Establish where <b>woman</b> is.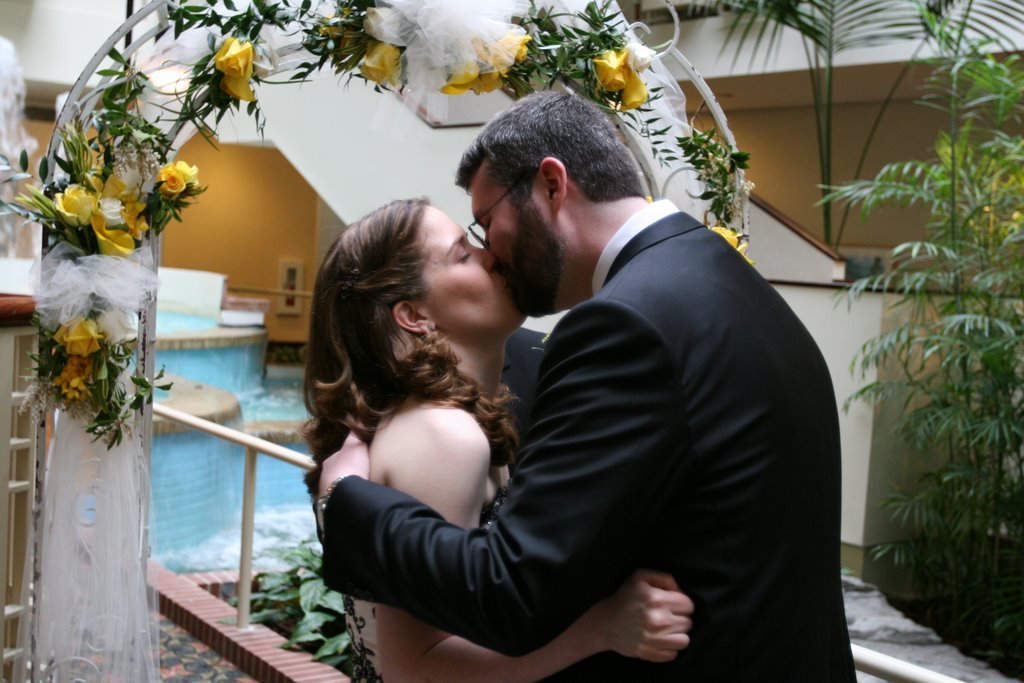
Established at {"x1": 299, "y1": 184, "x2": 689, "y2": 682}.
